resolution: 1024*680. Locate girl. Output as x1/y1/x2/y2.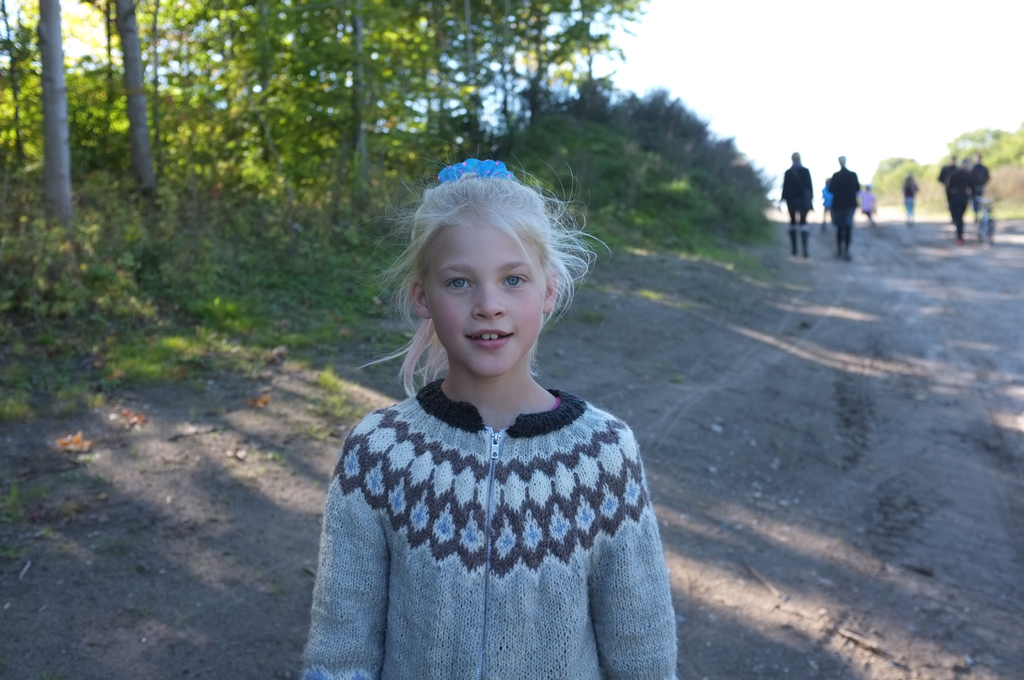
298/154/677/679.
